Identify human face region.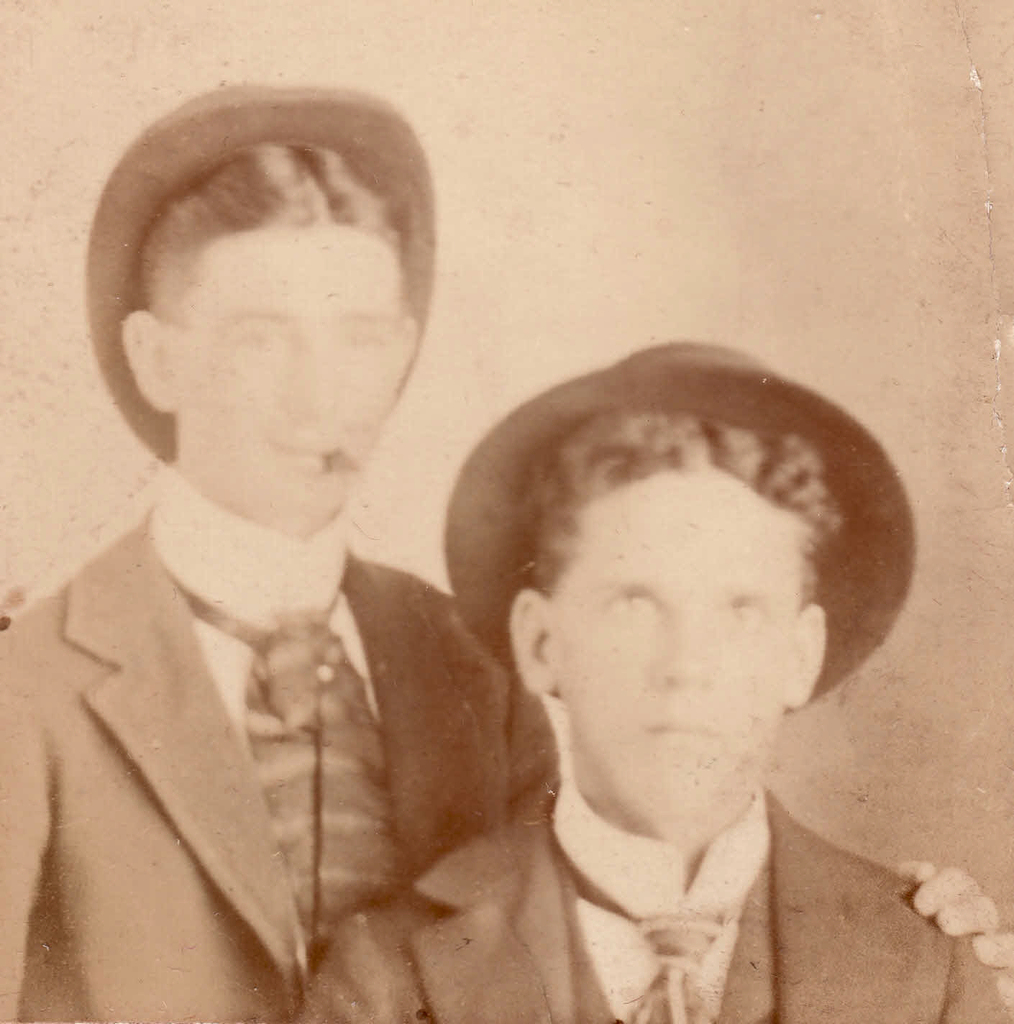
Region: locate(555, 484, 795, 835).
